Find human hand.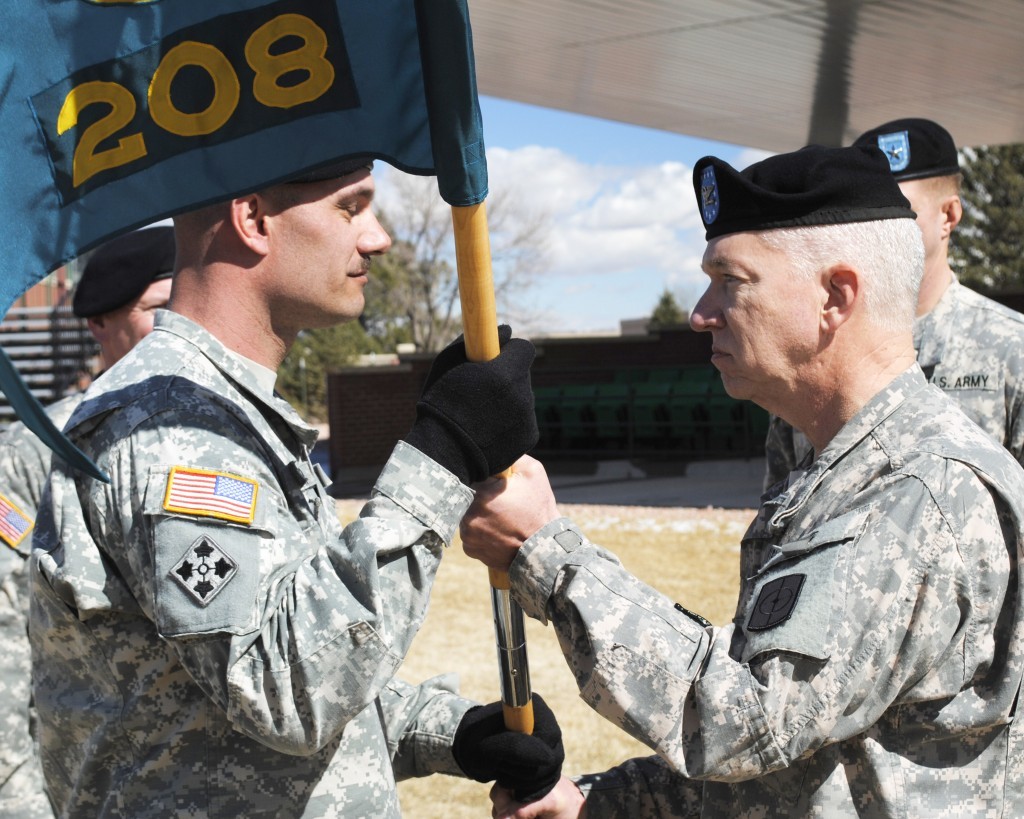
bbox=[488, 773, 584, 818].
